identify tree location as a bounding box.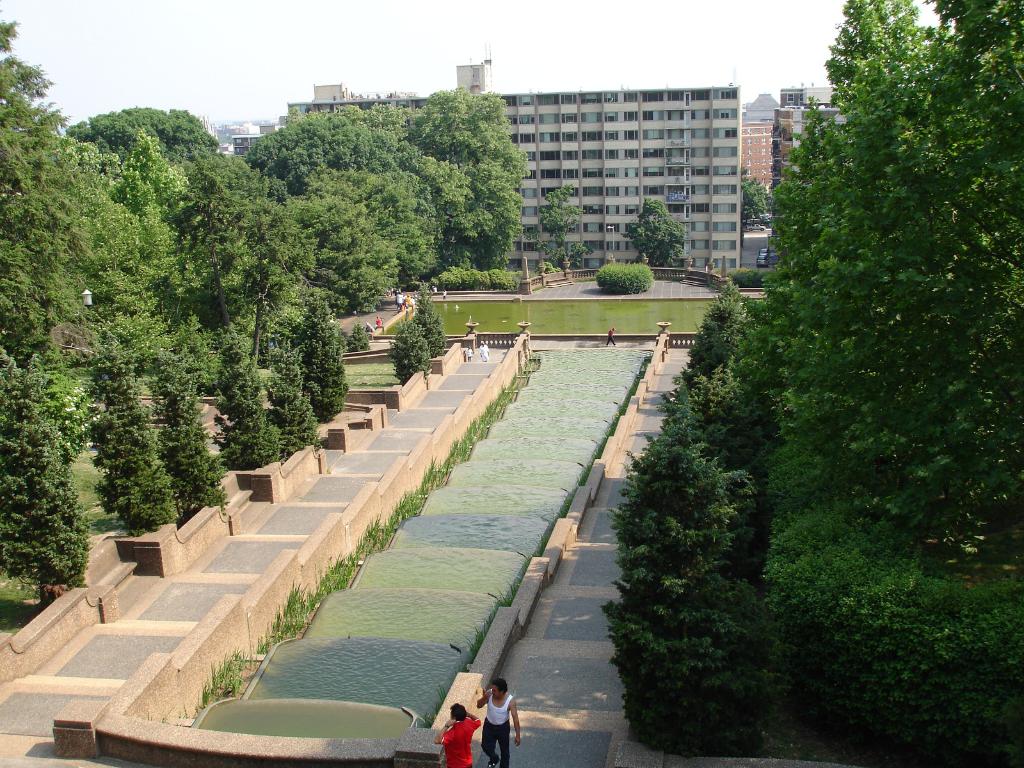
296 303 348 417.
